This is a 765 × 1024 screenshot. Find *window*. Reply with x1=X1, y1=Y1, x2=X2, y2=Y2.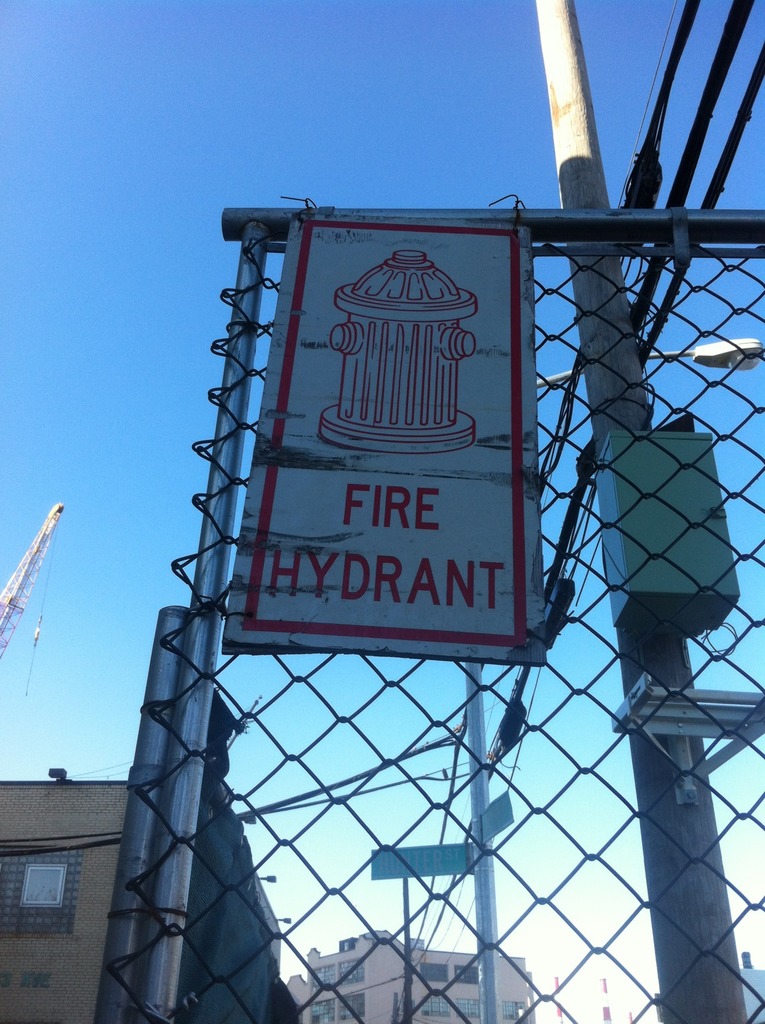
x1=0, y1=840, x2=81, y2=938.
